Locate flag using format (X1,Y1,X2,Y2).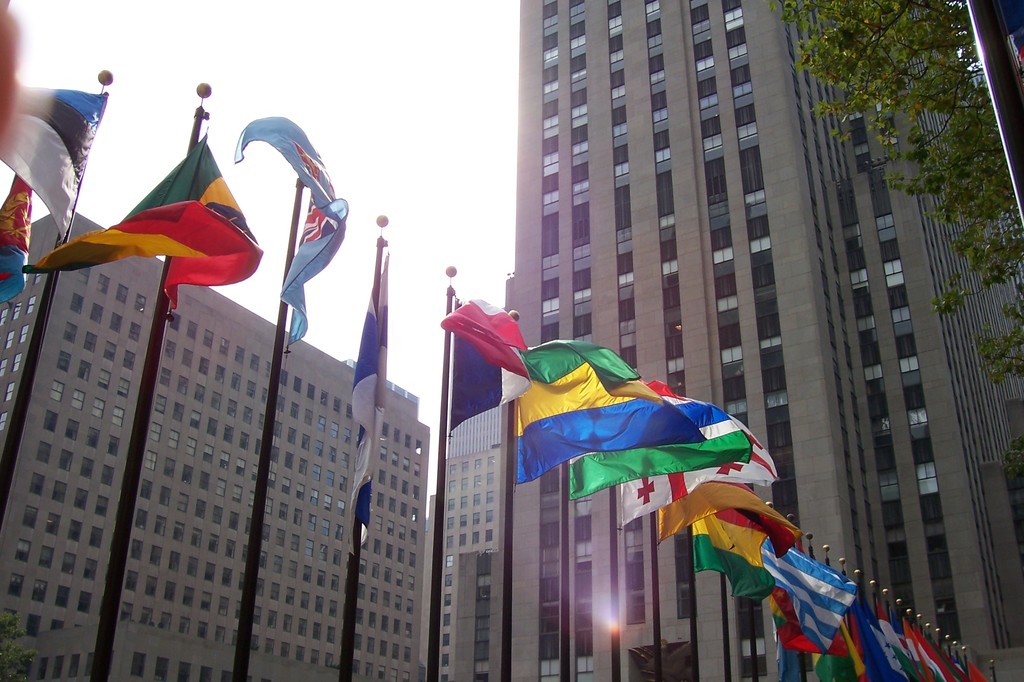
(51,120,266,301).
